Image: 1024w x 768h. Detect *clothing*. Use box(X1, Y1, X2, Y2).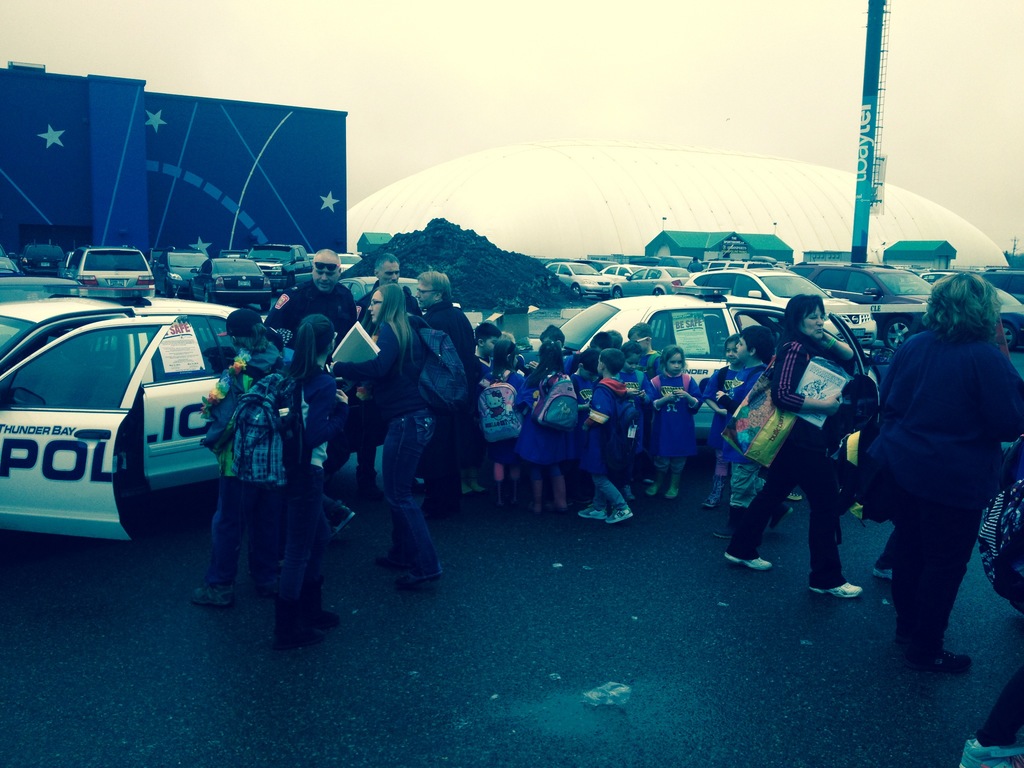
box(643, 344, 678, 379).
